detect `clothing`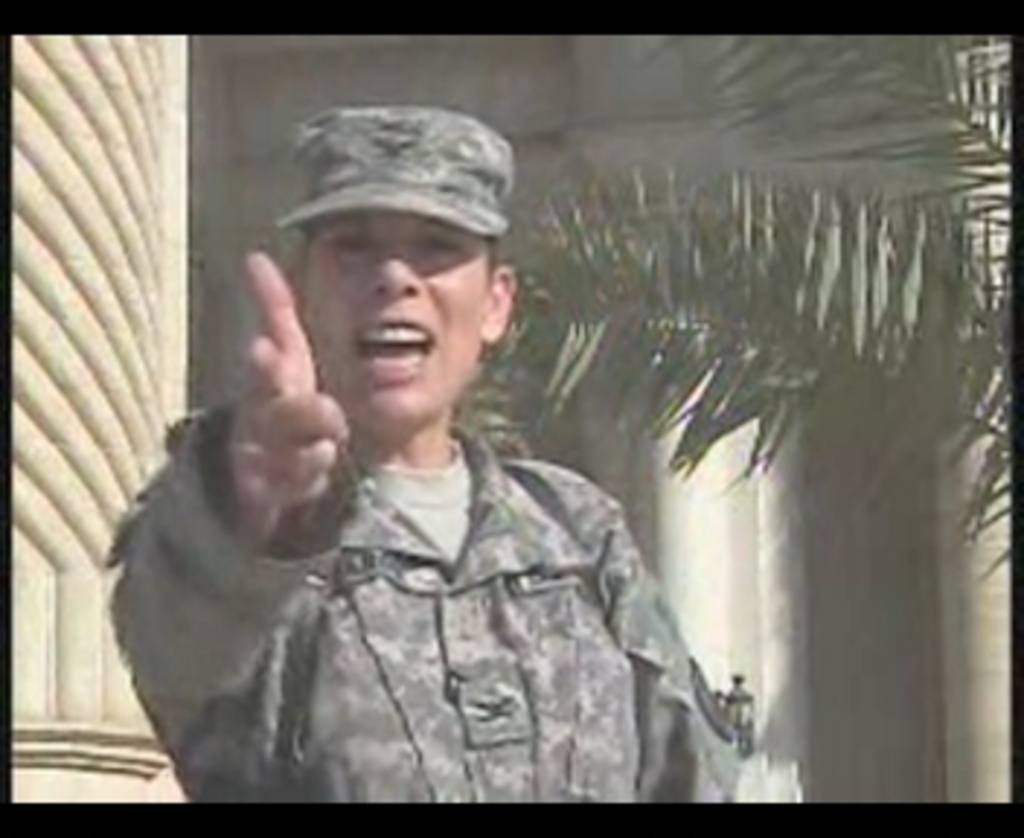
102:93:756:803
